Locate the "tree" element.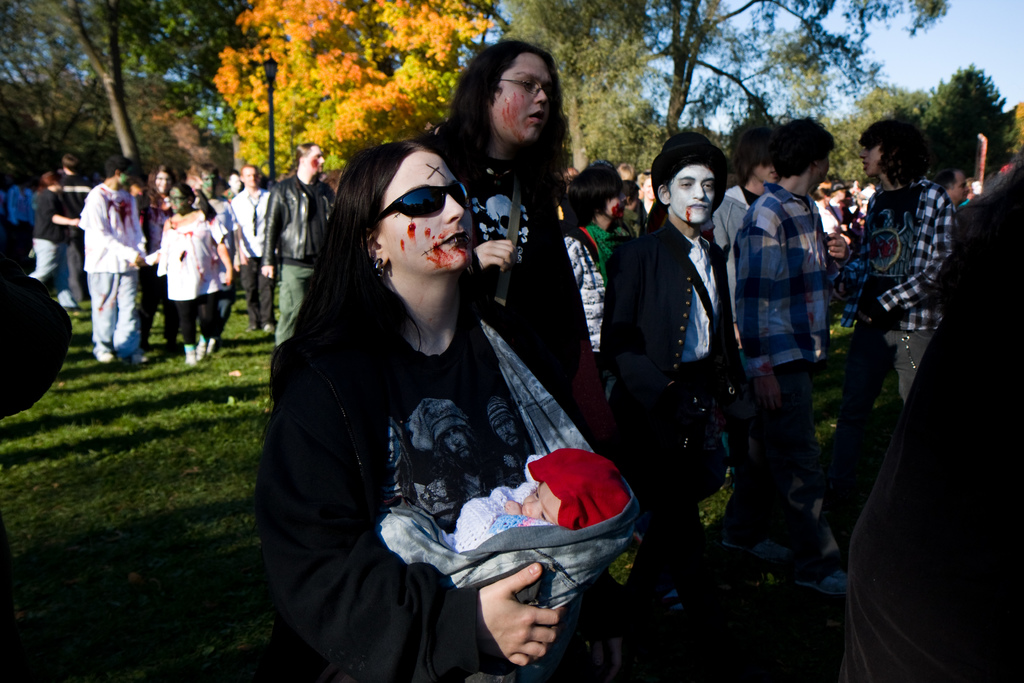
Element bbox: 218:0:495:178.
